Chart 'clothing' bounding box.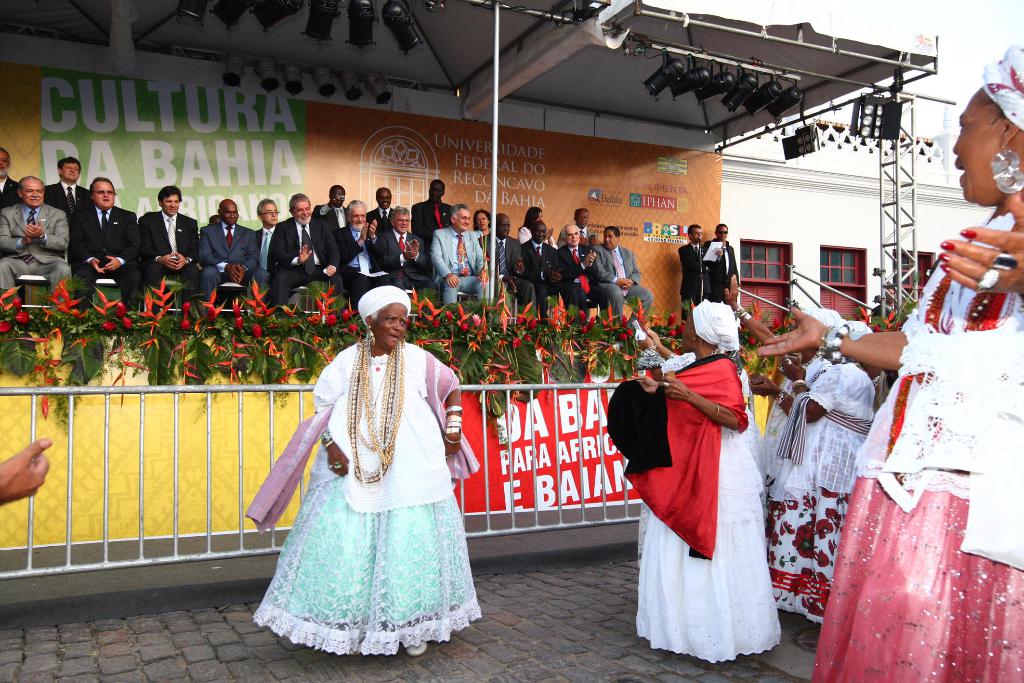
Charted: pyautogui.locateOnScreen(255, 225, 278, 275).
